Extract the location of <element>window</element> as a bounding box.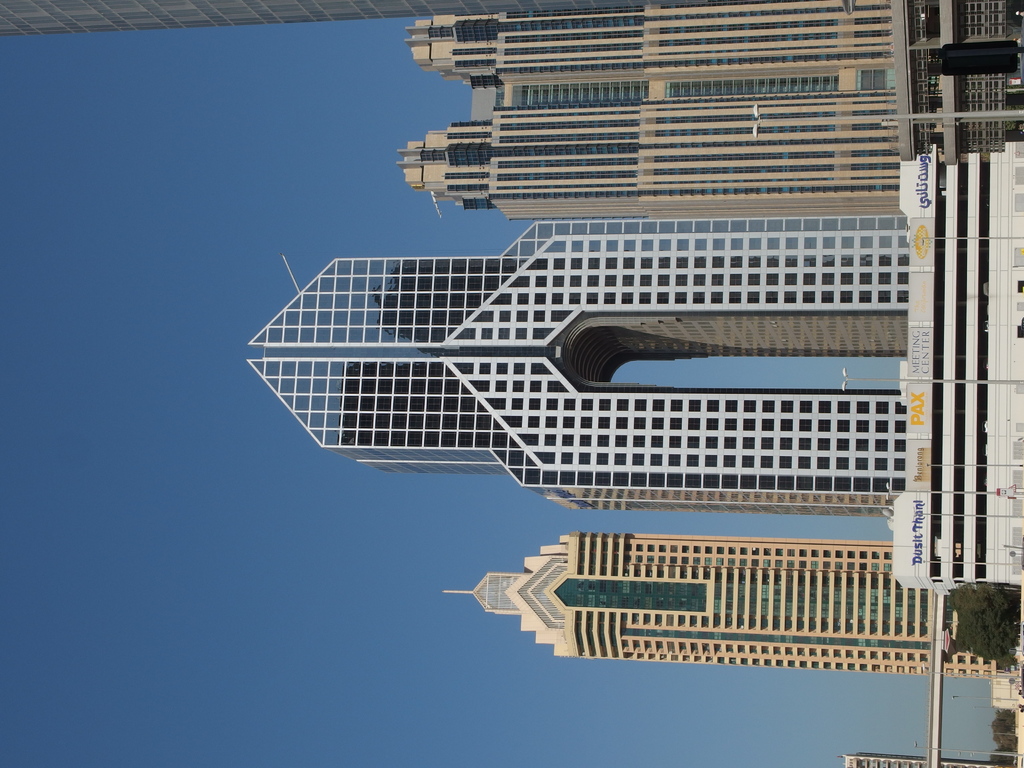
x1=517 y1=292 x2=529 y2=305.
